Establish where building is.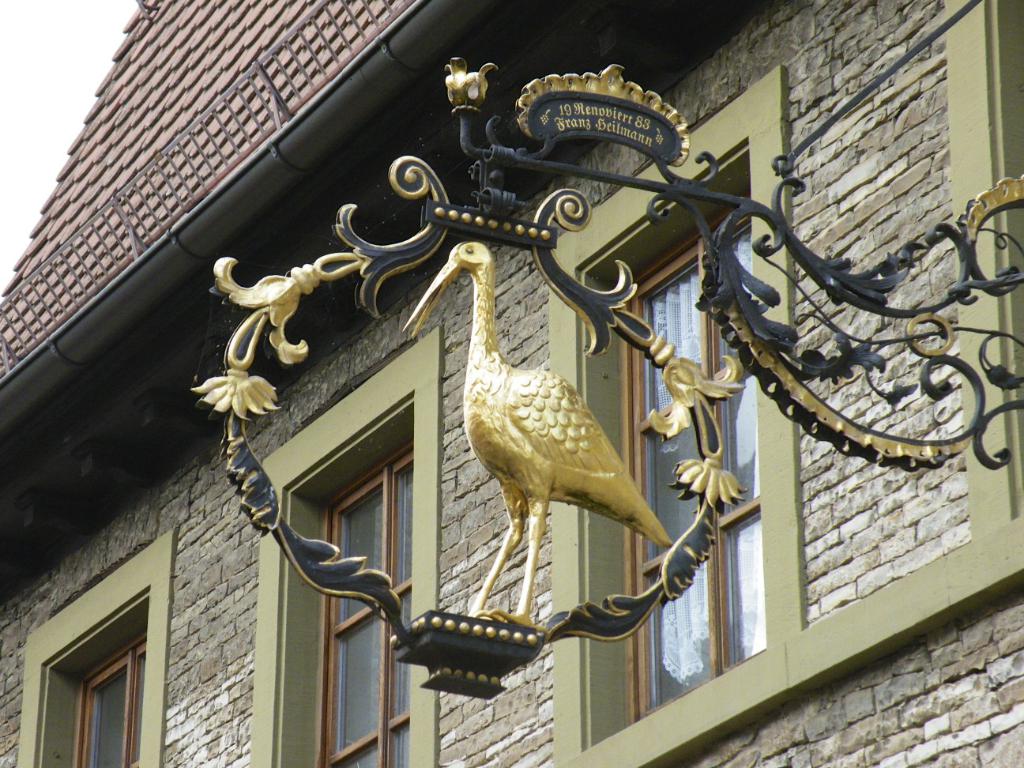
Established at rect(0, 0, 1023, 767).
